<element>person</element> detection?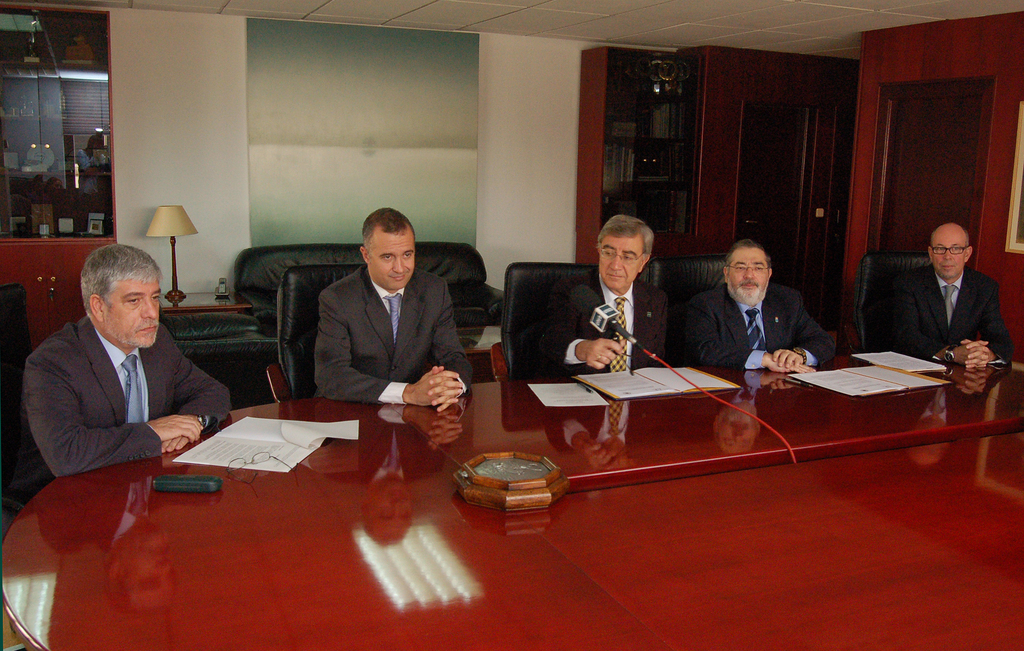
19,237,232,511
